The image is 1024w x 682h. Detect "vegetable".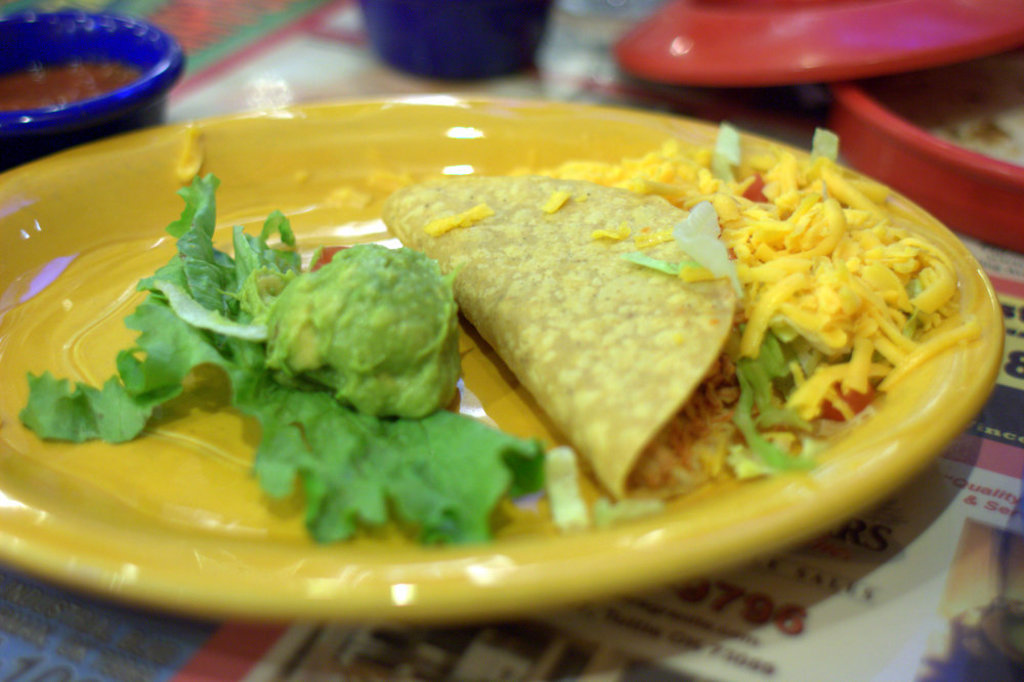
Detection: box(628, 247, 697, 274).
